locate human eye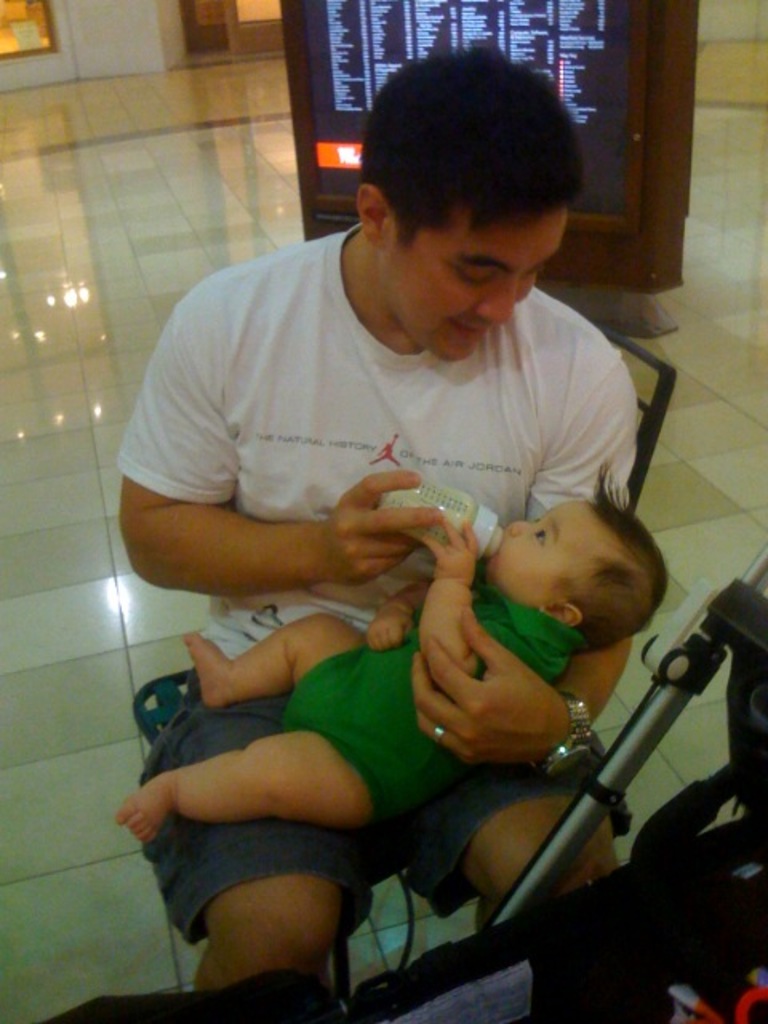
BBox(459, 269, 498, 283)
